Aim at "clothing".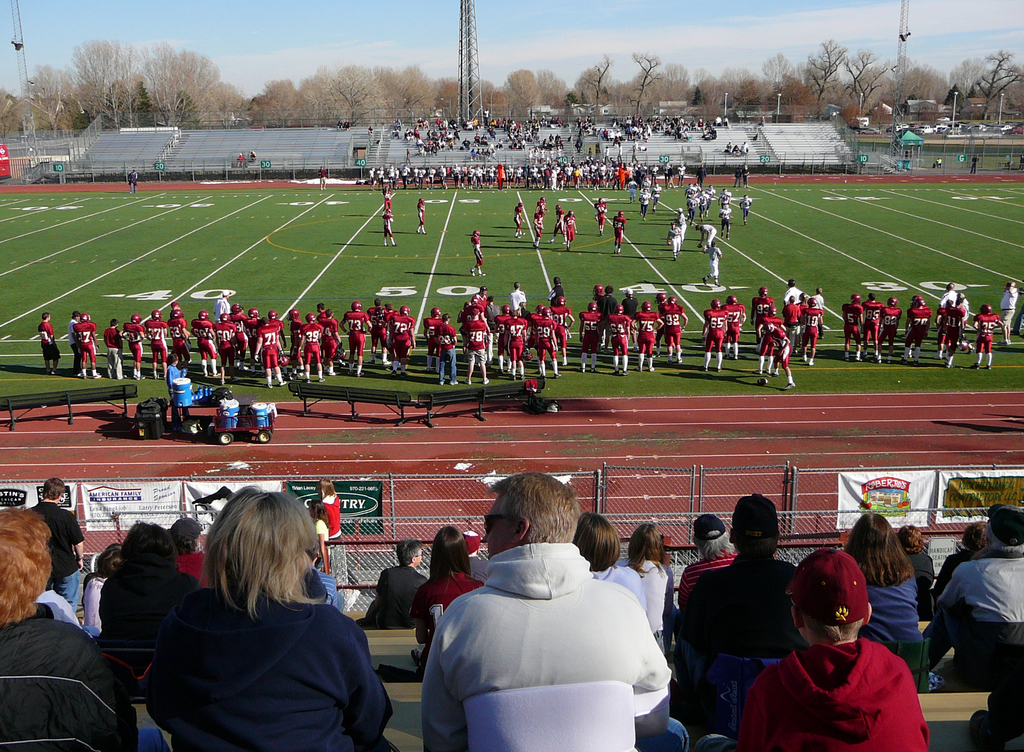
Aimed at [616,217,624,242].
